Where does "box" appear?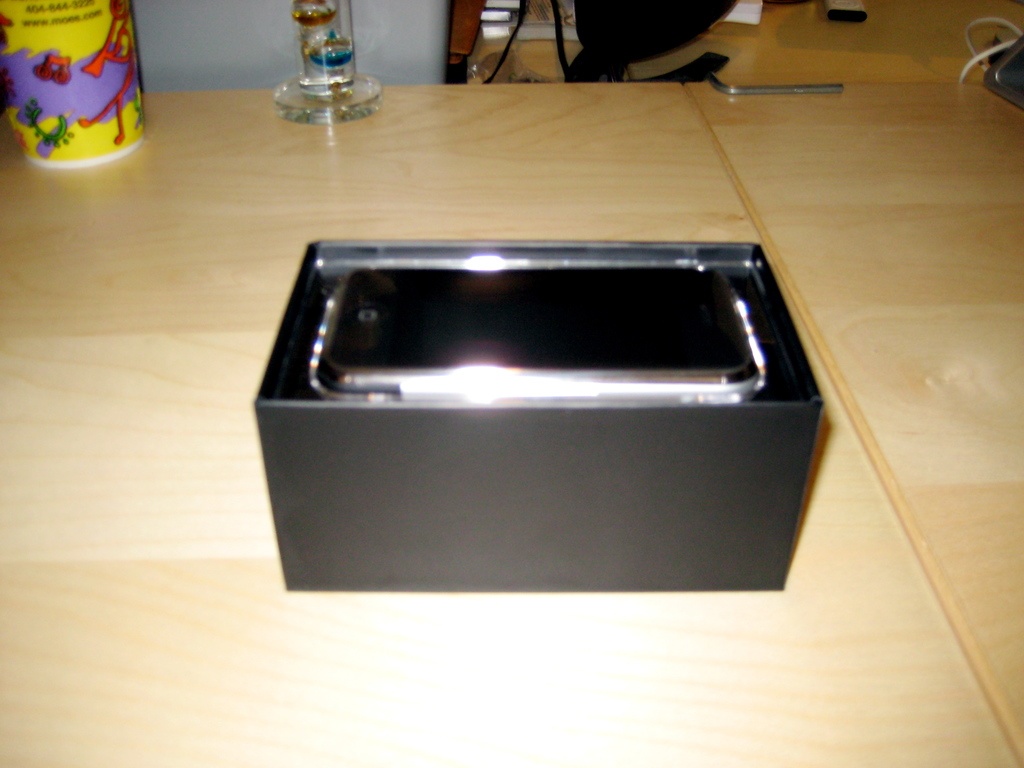
Appears at l=216, t=219, r=842, b=586.
